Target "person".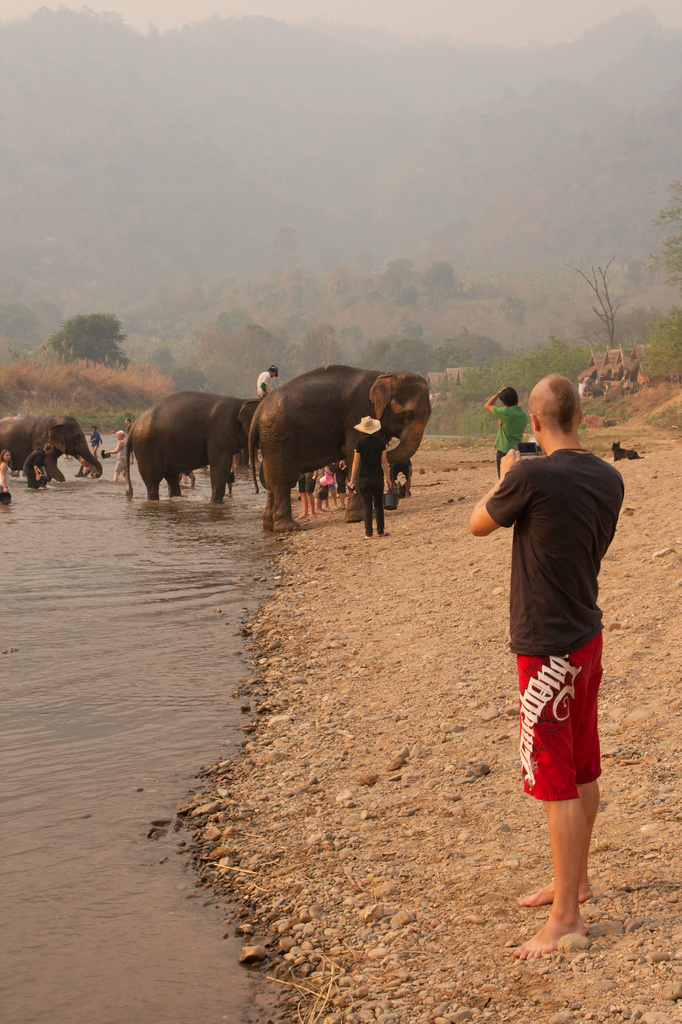
Target region: (left=483, top=327, right=641, bottom=986).
